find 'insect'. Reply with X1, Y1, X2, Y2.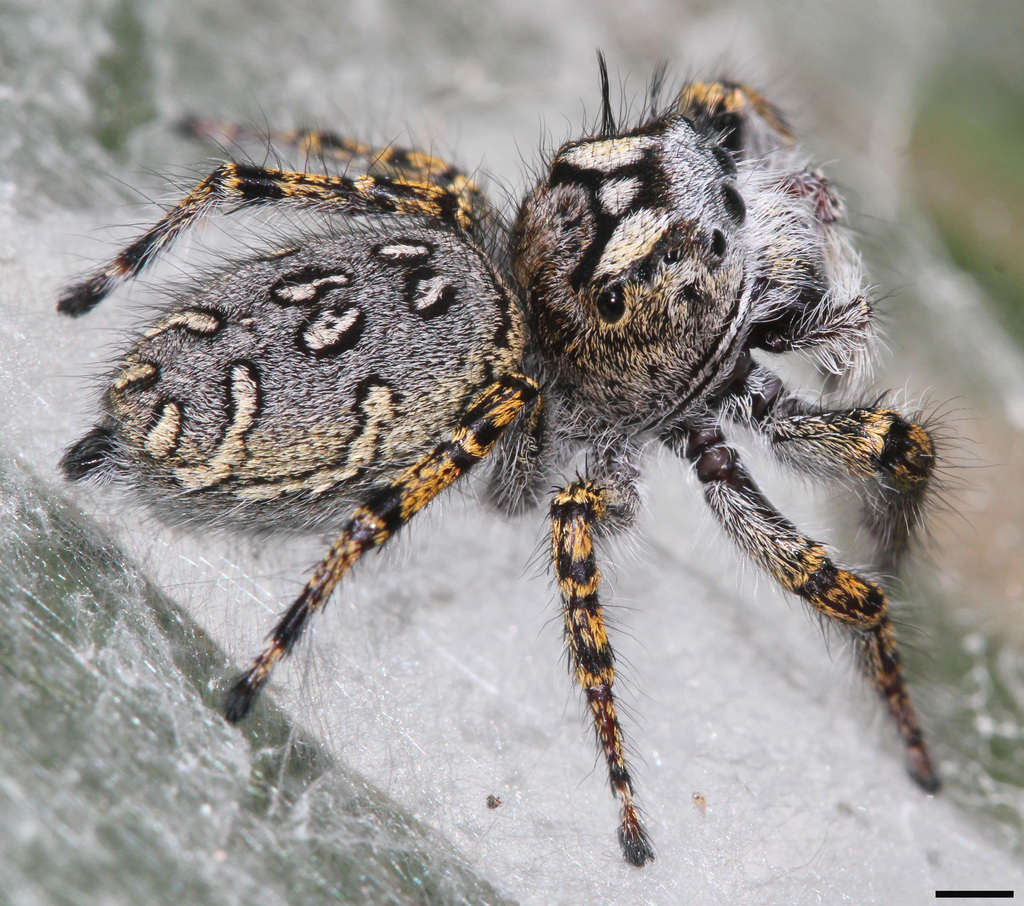
49, 49, 991, 866.
